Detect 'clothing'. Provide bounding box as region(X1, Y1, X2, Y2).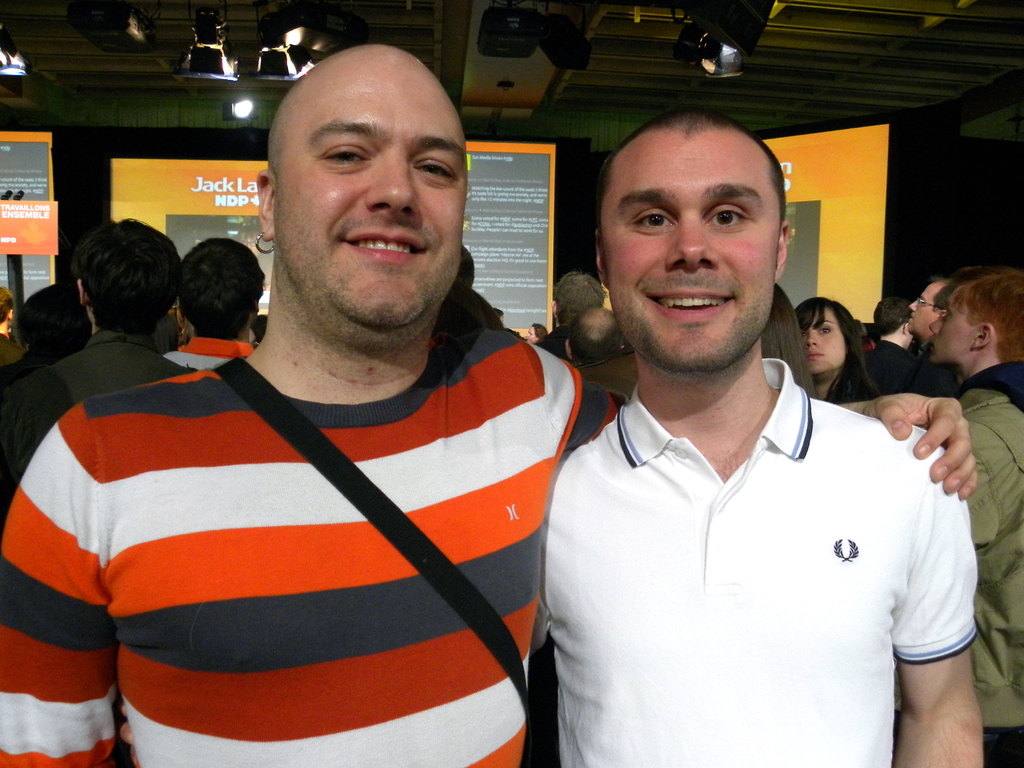
region(561, 344, 639, 470).
